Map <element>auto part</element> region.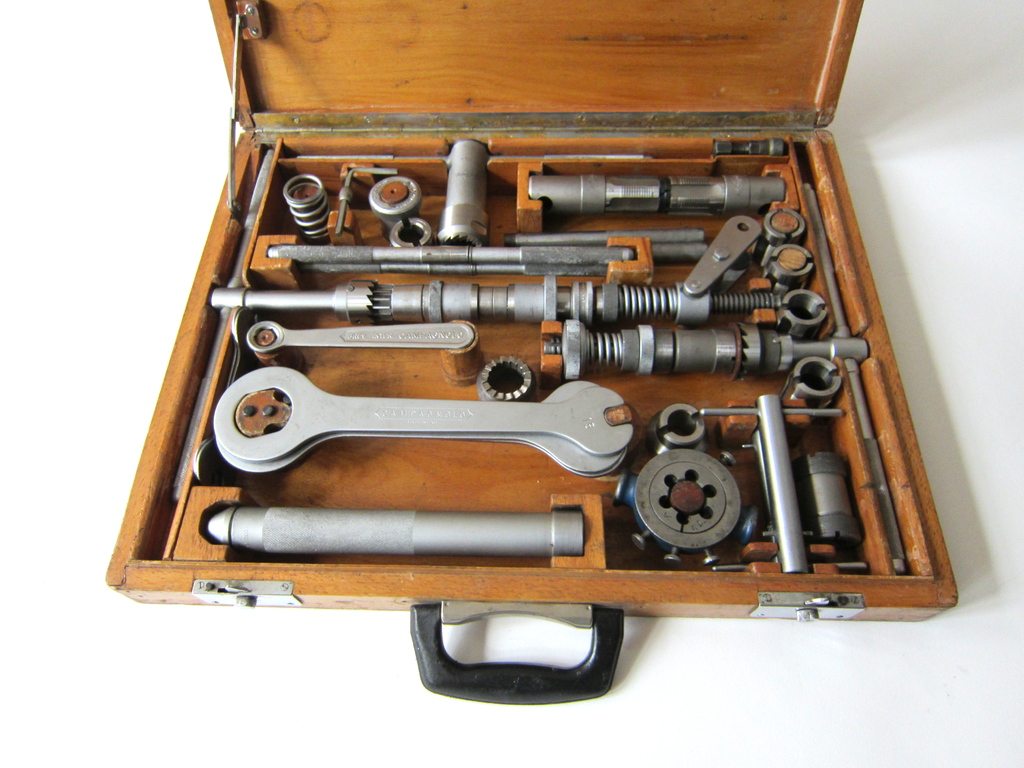
Mapped to 652,237,715,266.
